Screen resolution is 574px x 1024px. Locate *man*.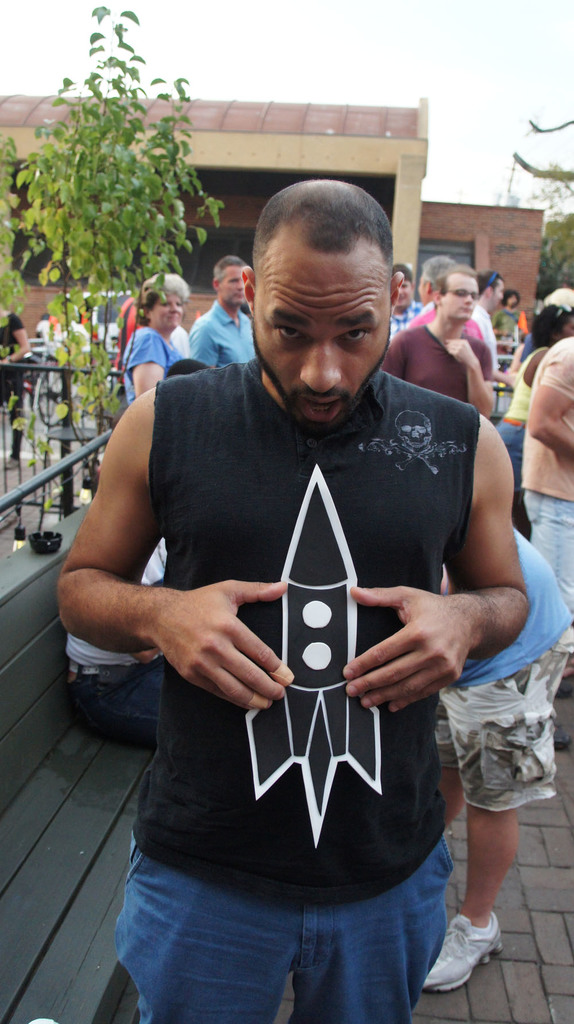
region(468, 267, 512, 362).
